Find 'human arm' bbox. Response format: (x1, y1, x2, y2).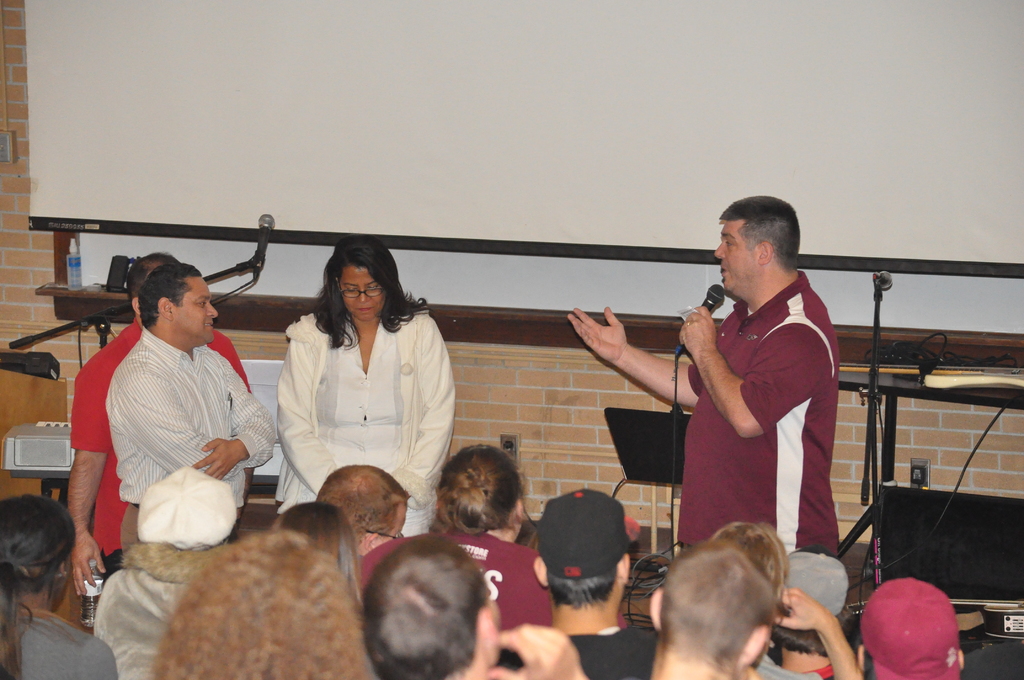
(137, 366, 247, 492).
